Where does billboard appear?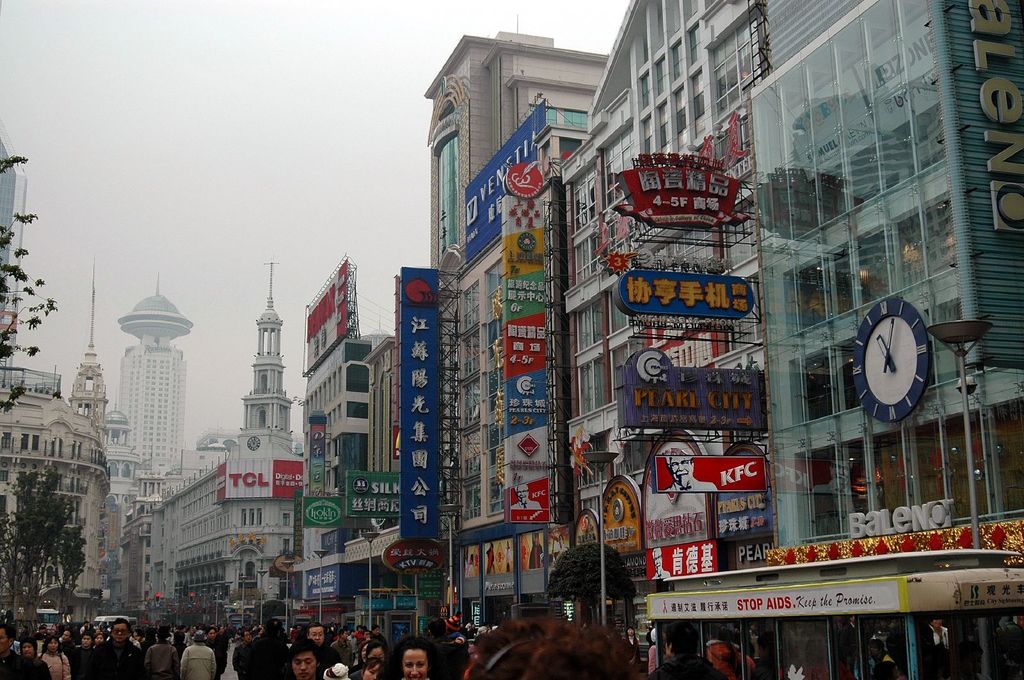
Appears at locate(645, 452, 771, 502).
